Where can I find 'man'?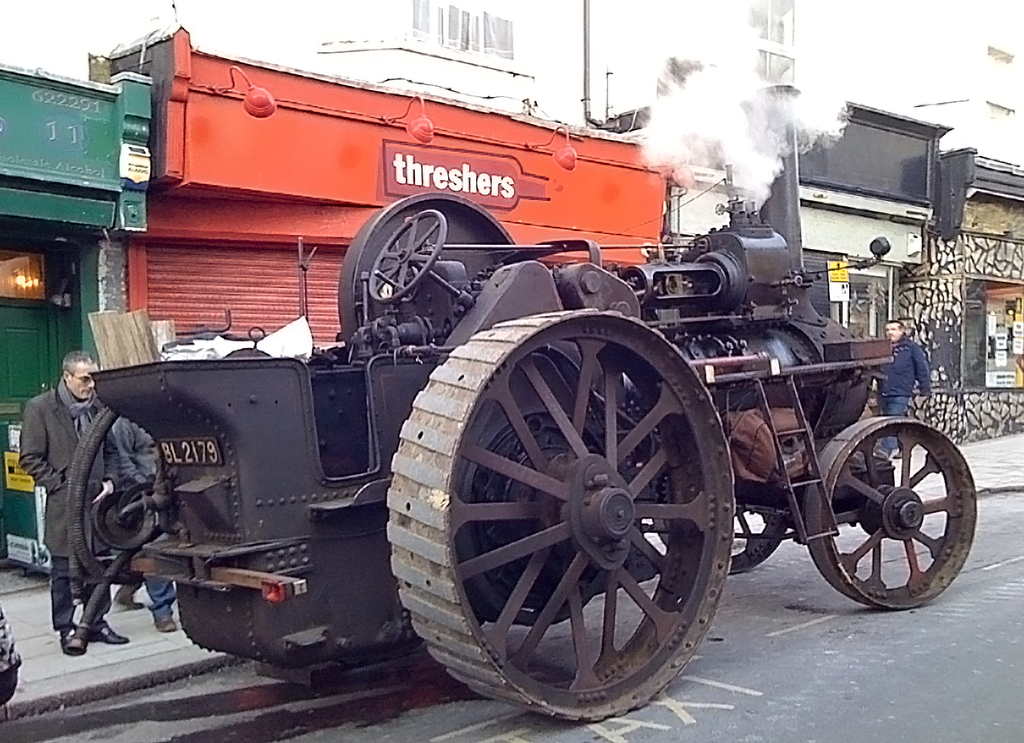
You can find it at [875, 316, 935, 462].
